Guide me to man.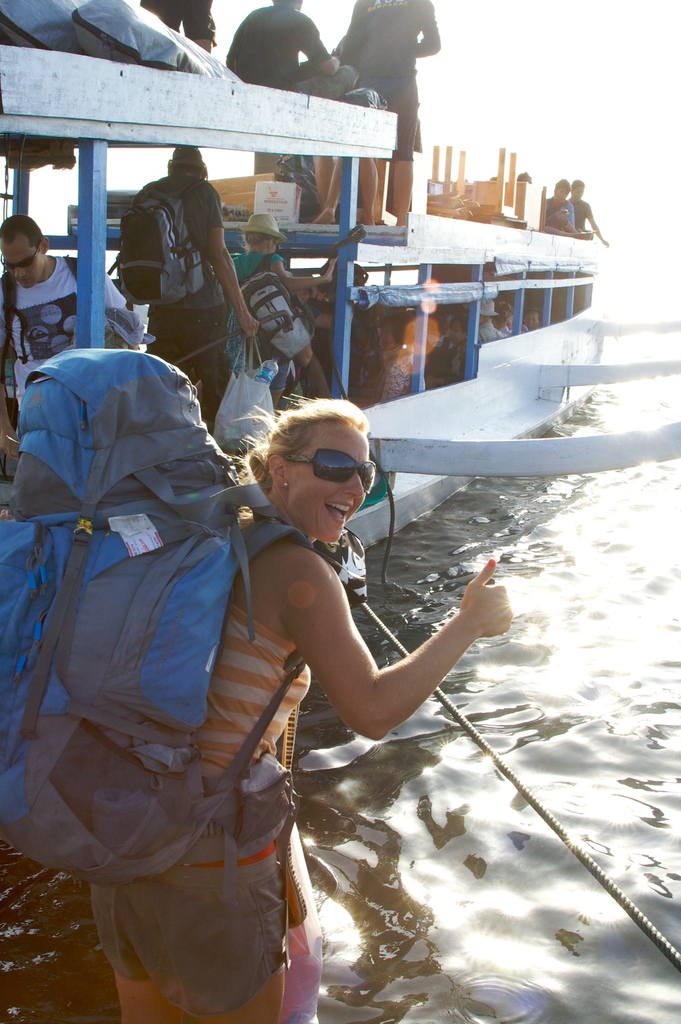
Guidance: detection(0, 206, 129, 415).
